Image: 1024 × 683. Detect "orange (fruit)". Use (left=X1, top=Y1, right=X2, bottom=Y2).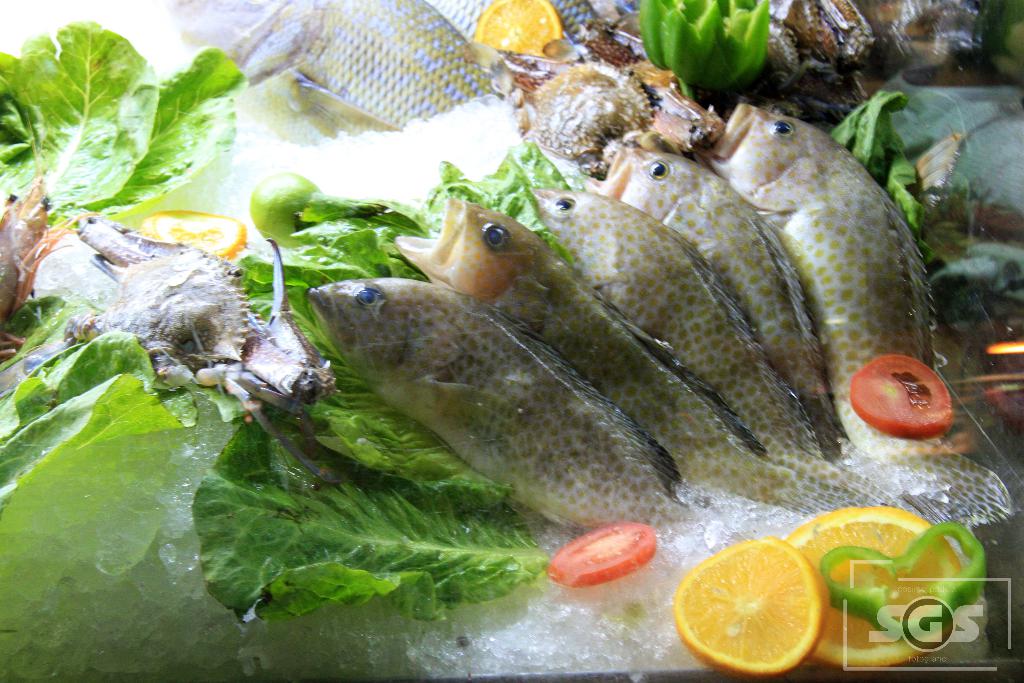
(left=474, top=0, right=567, bottom=58).
